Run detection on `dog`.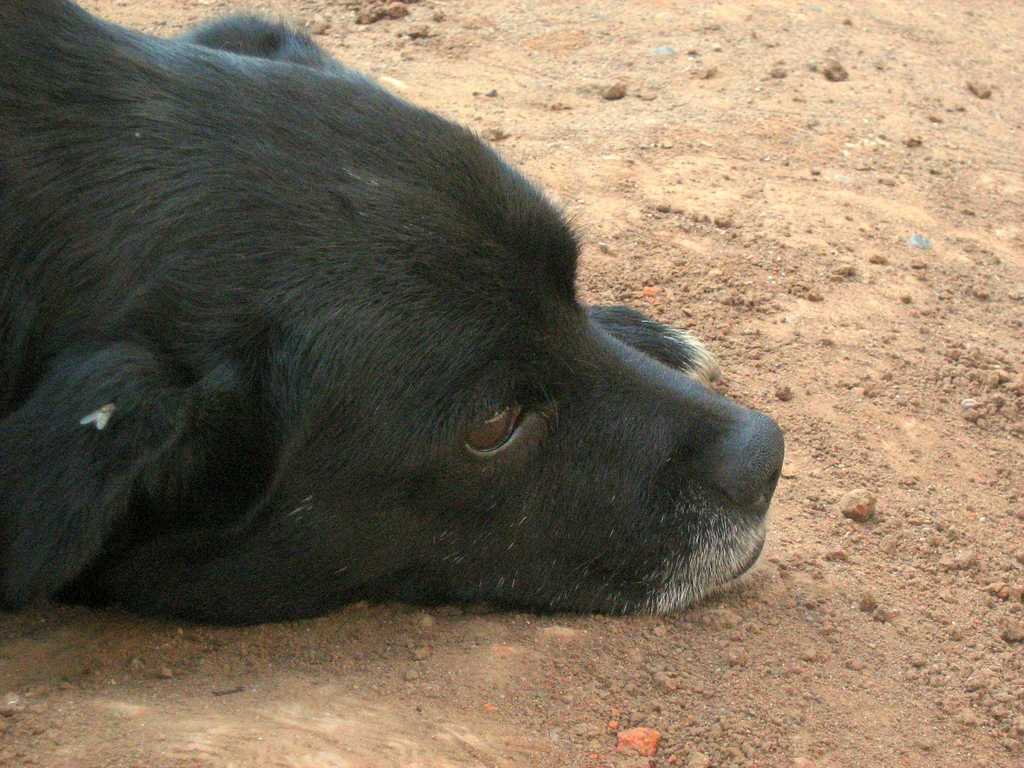
Result: <bbox>0, 0, 780, 620</bbox>.
